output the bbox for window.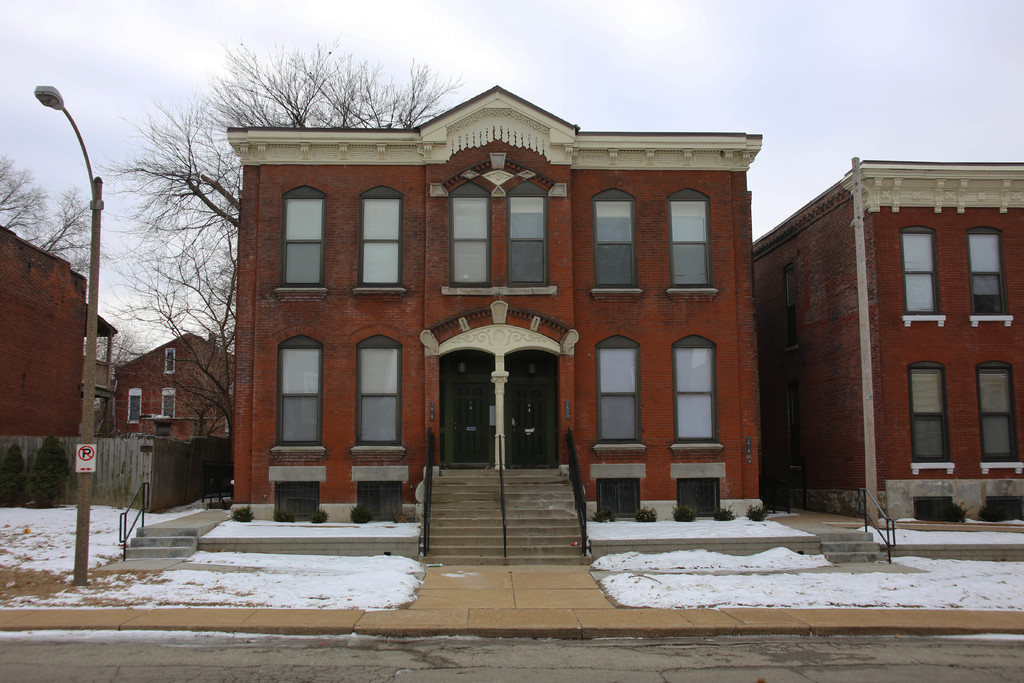
[660, 185, 719, 304].
